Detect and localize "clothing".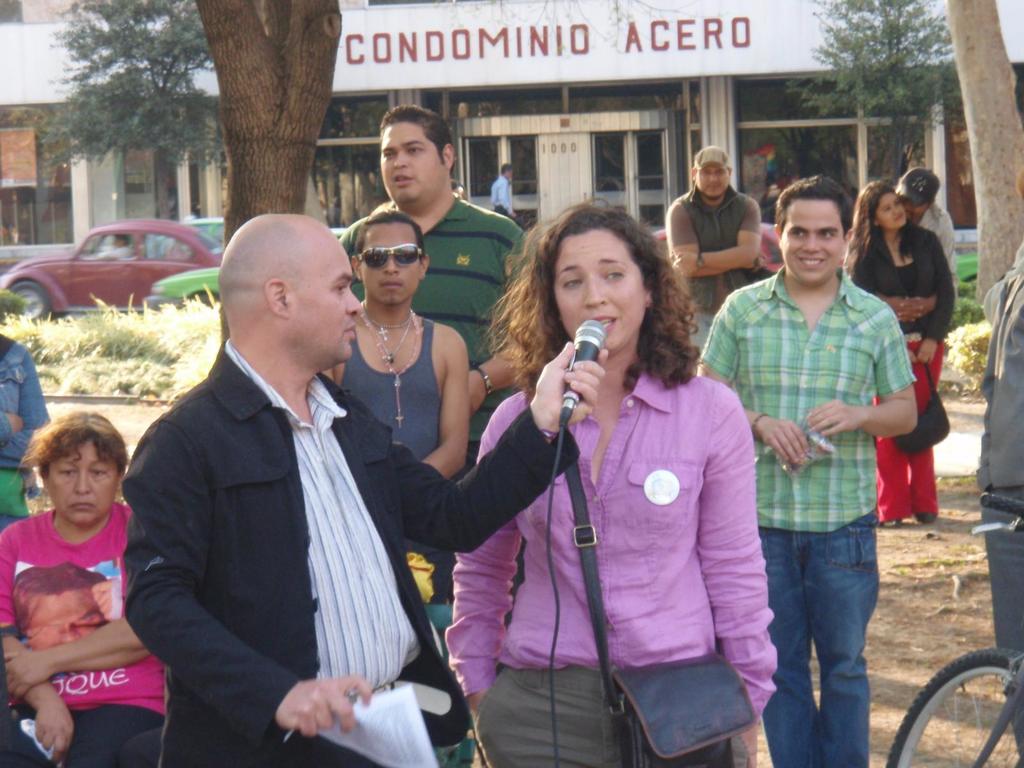
Localized at <box>351,318,454,634</box>.
